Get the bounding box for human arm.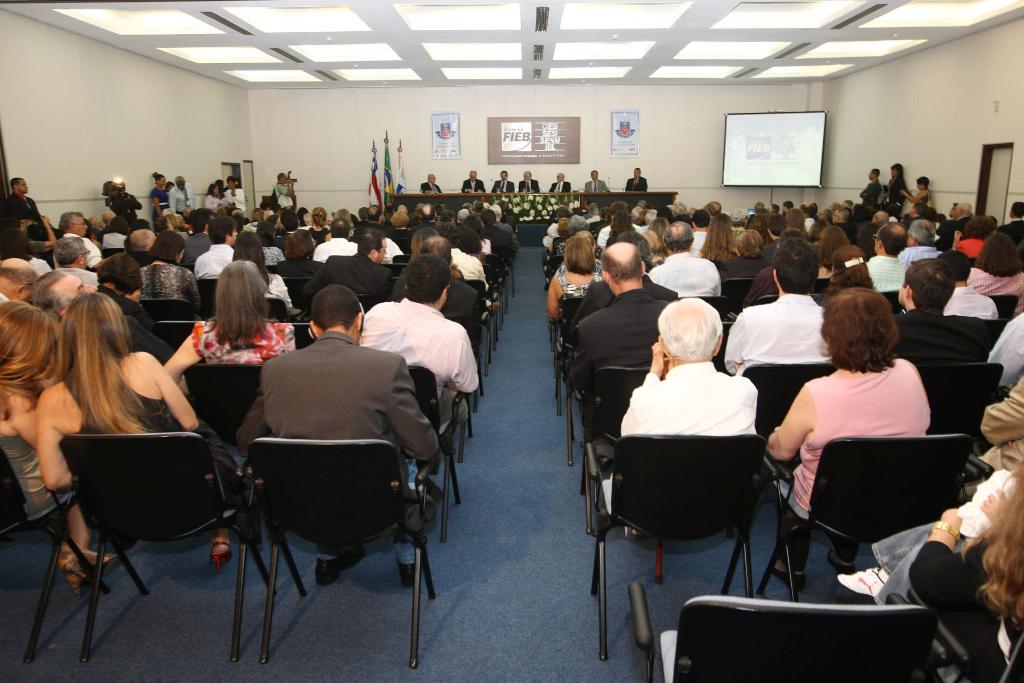
<bbox>765, 383, 808, 465</bbox>.
